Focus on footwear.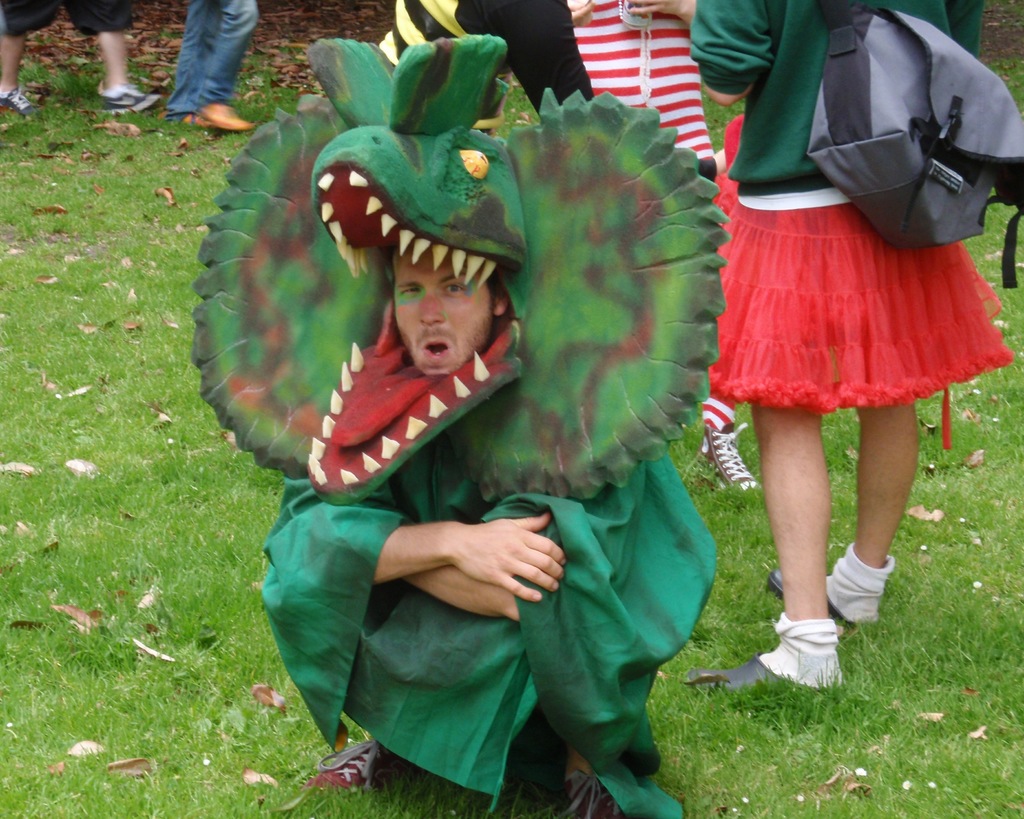
Focused at 99,83,161,125.
